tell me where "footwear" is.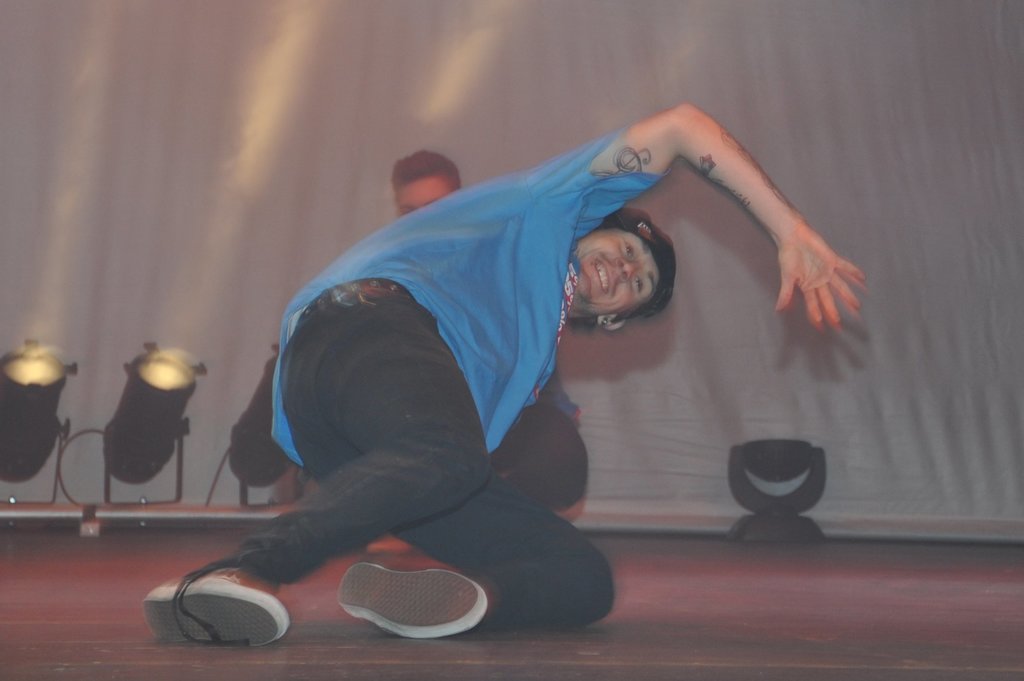
"footwear" is at (x1=318, y1=552, x2=500, y2=655).
